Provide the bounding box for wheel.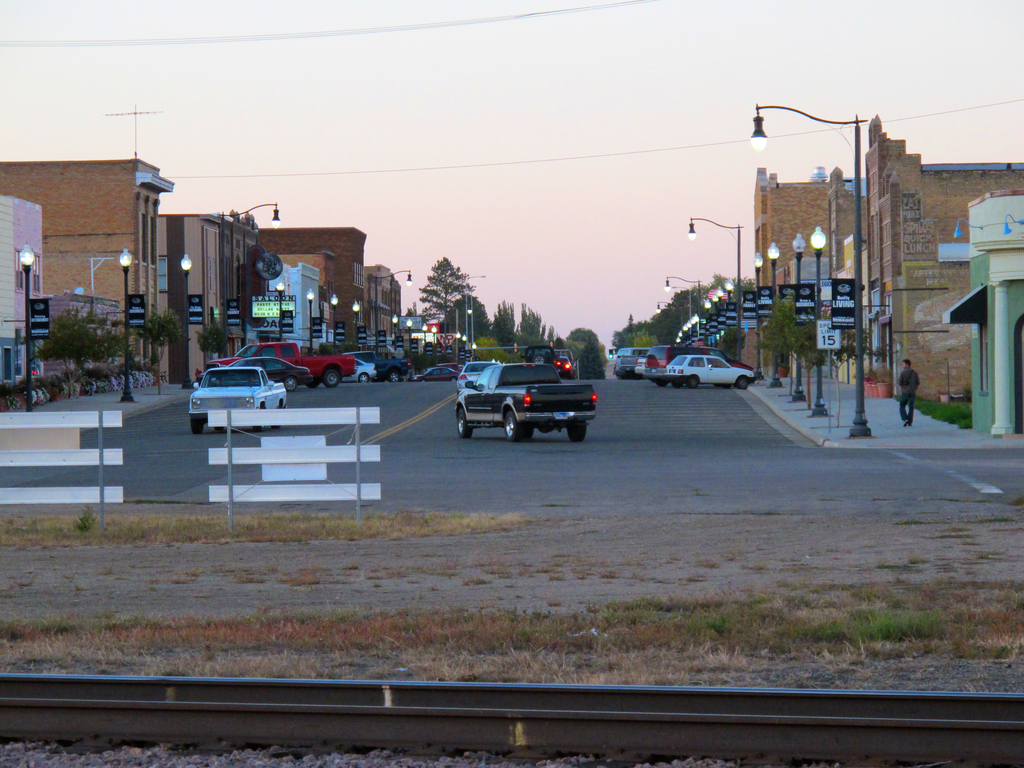
bbox=(687, 375, 698, 388).
